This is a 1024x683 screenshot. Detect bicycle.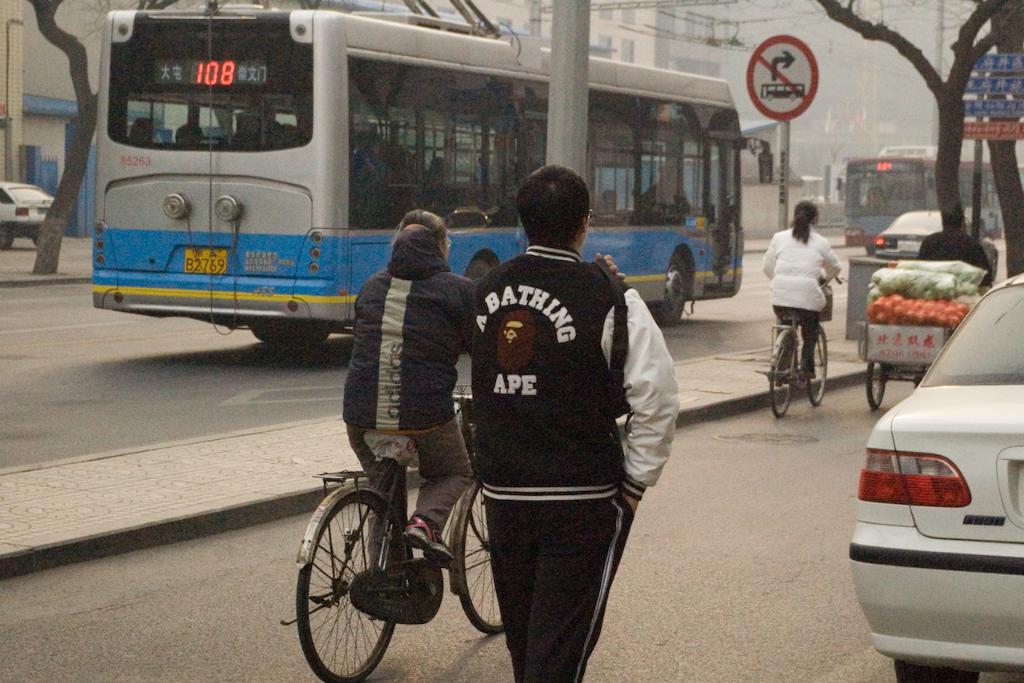
crop(277, 396, 506, 682).
